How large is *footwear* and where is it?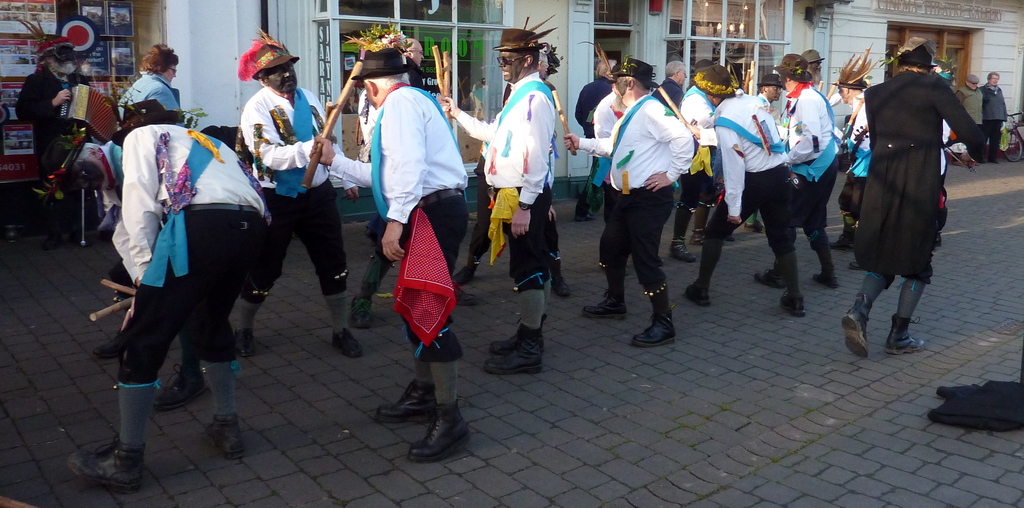
Bounding box: {"x1": 206, "y1": 412, "x2": 252, "y2": 464}.
